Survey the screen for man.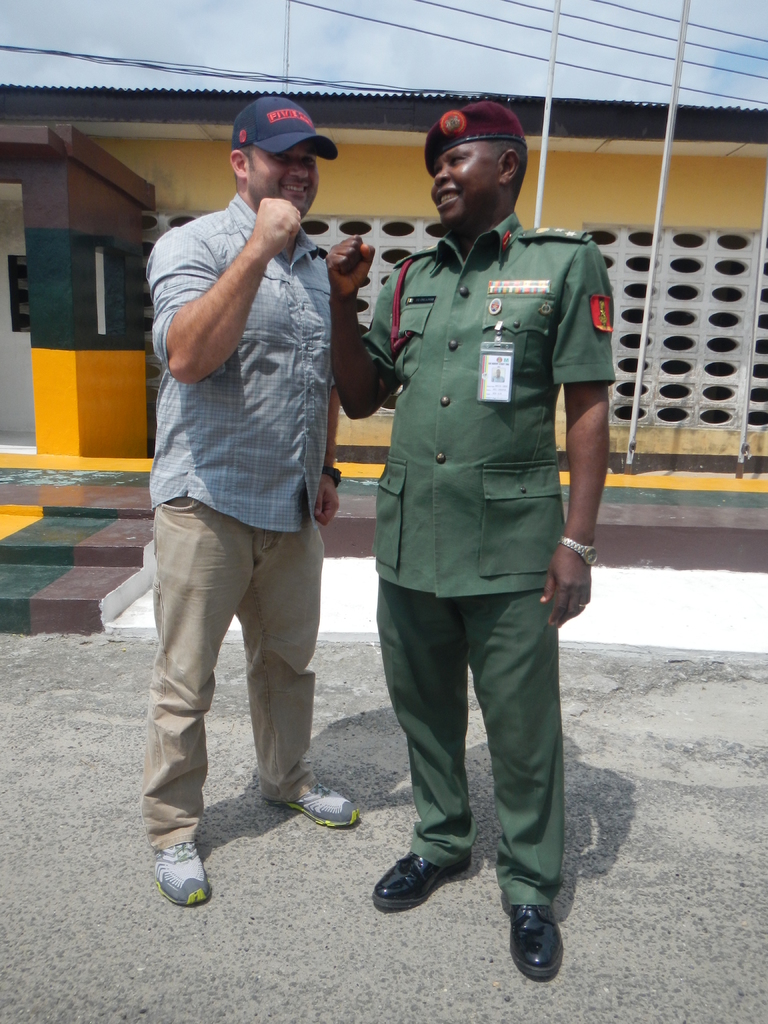
Survey found: (125, 72, 369, 929).
